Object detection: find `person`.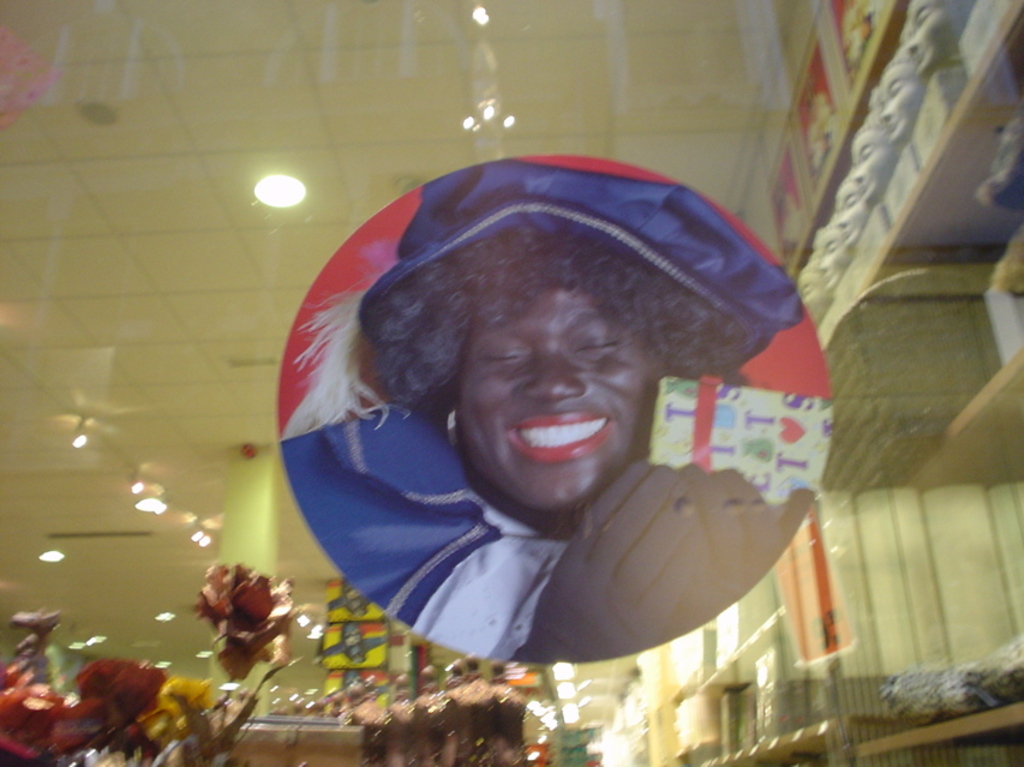
detection(312, 149, 803, 639).
